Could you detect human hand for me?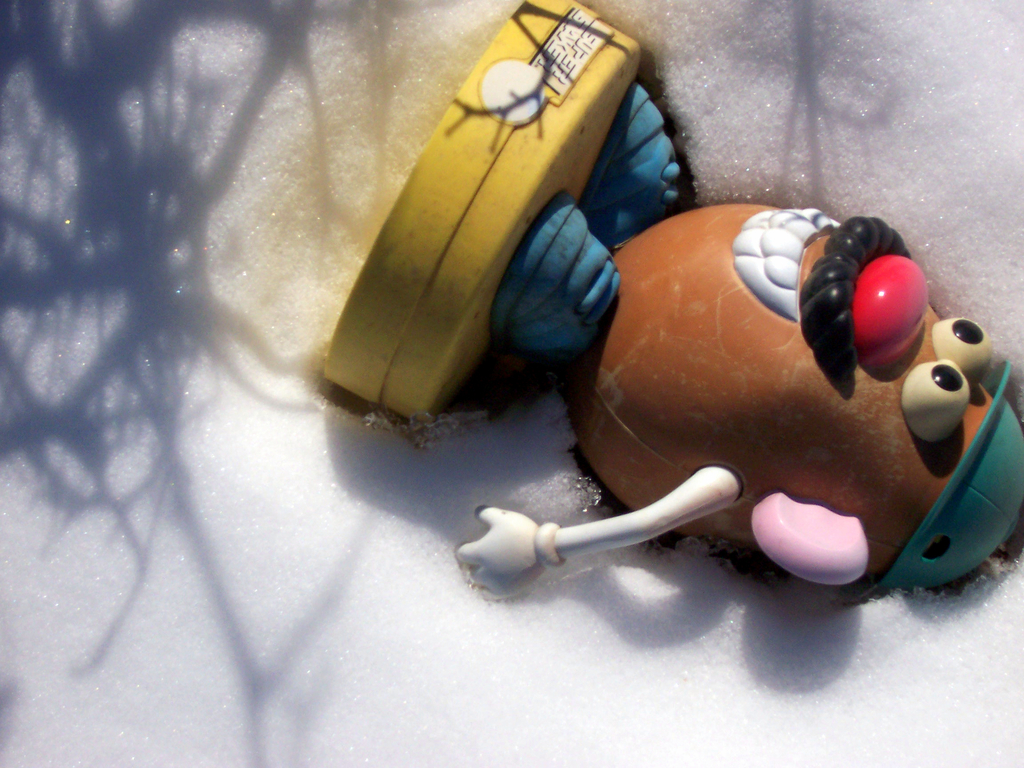
Detection result: Rect(457, 502, 570, 588).
